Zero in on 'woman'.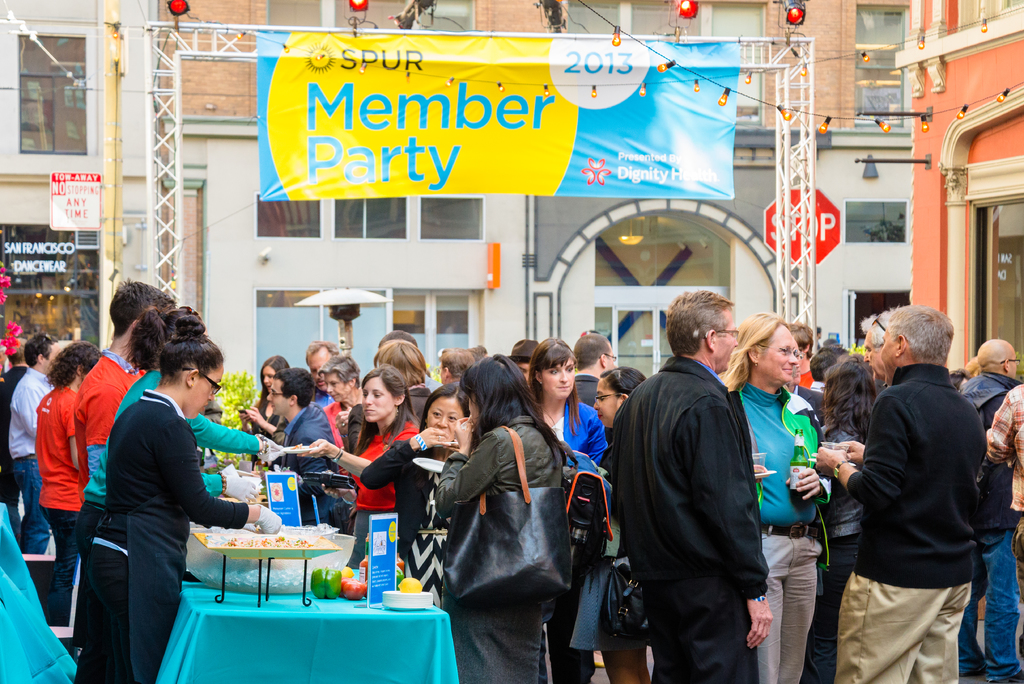
Zeroed in: 430/352/570/683.
